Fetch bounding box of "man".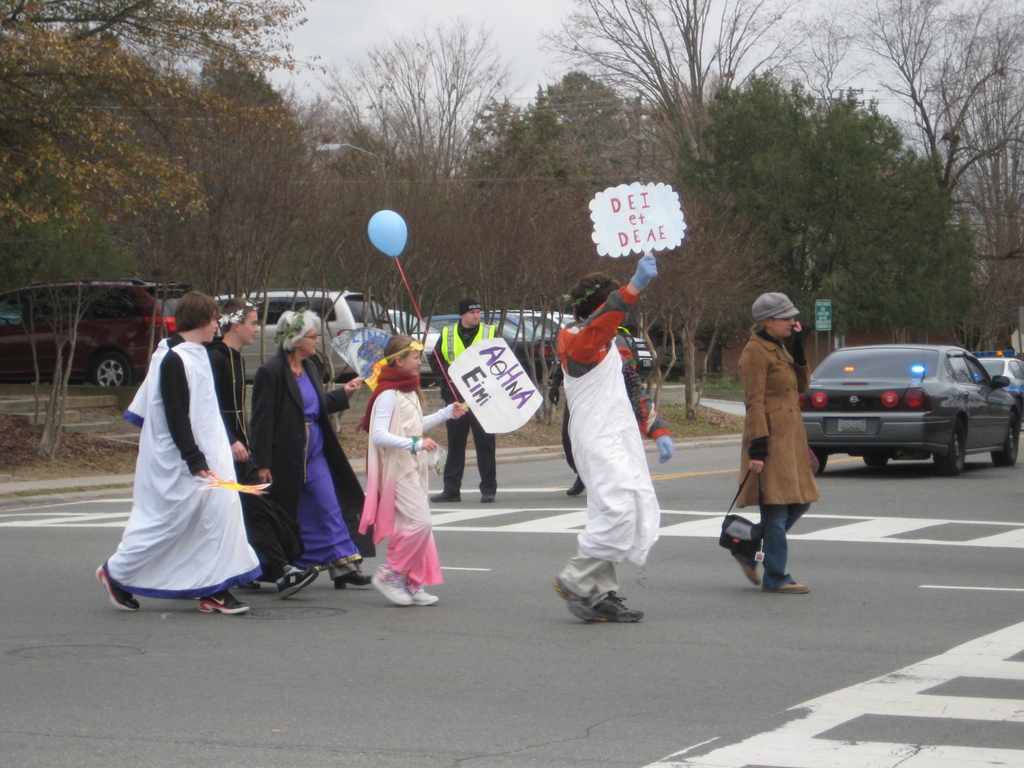
Bbox: bbox(193, 291, 315, 600).
